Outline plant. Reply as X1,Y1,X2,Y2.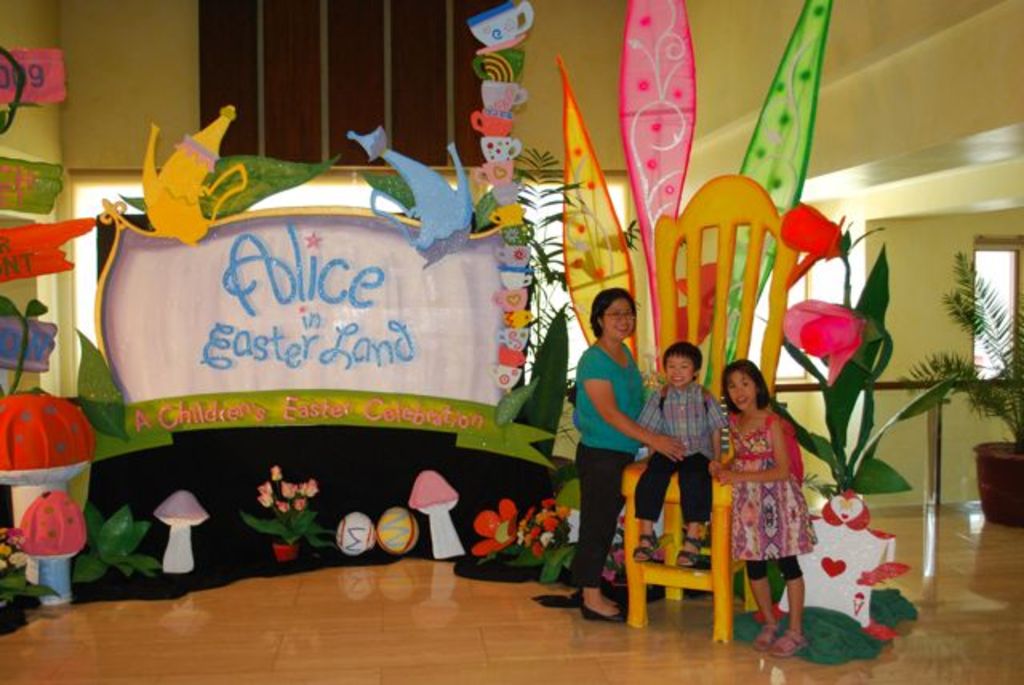
0,520,56,631.
